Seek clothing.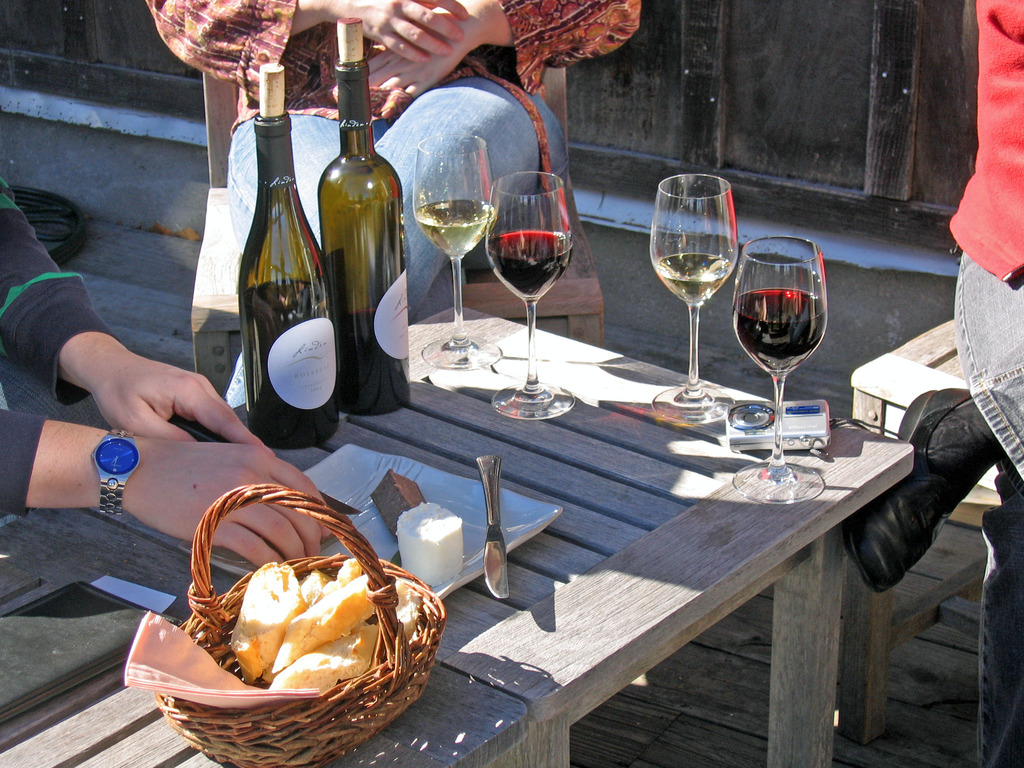
detection(165, 1, 652, 319).
